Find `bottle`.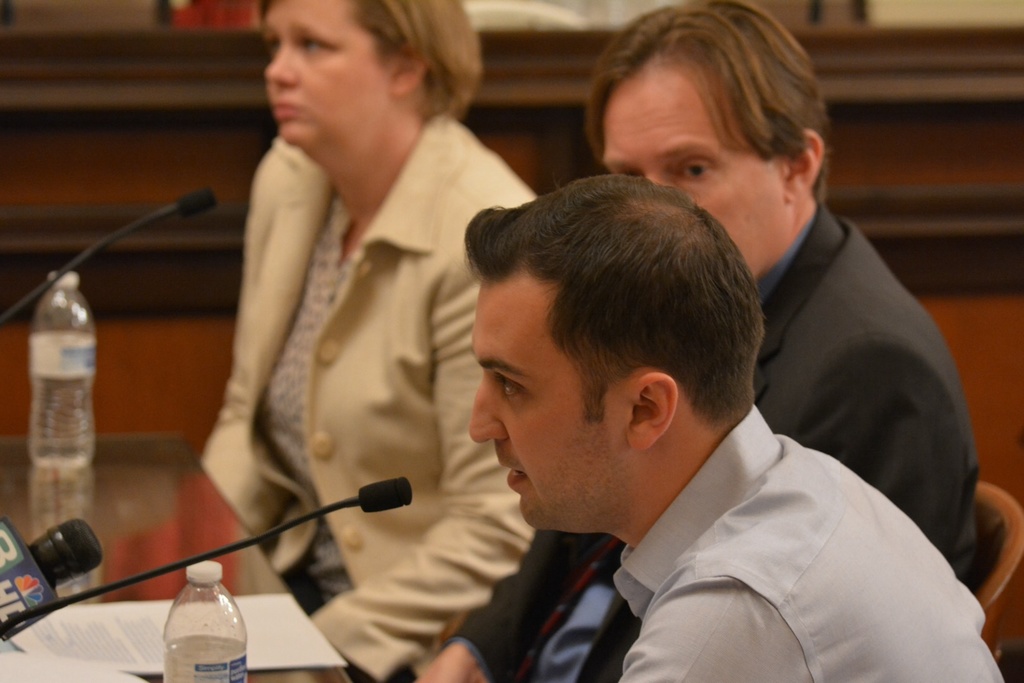
20:261:109:528.
